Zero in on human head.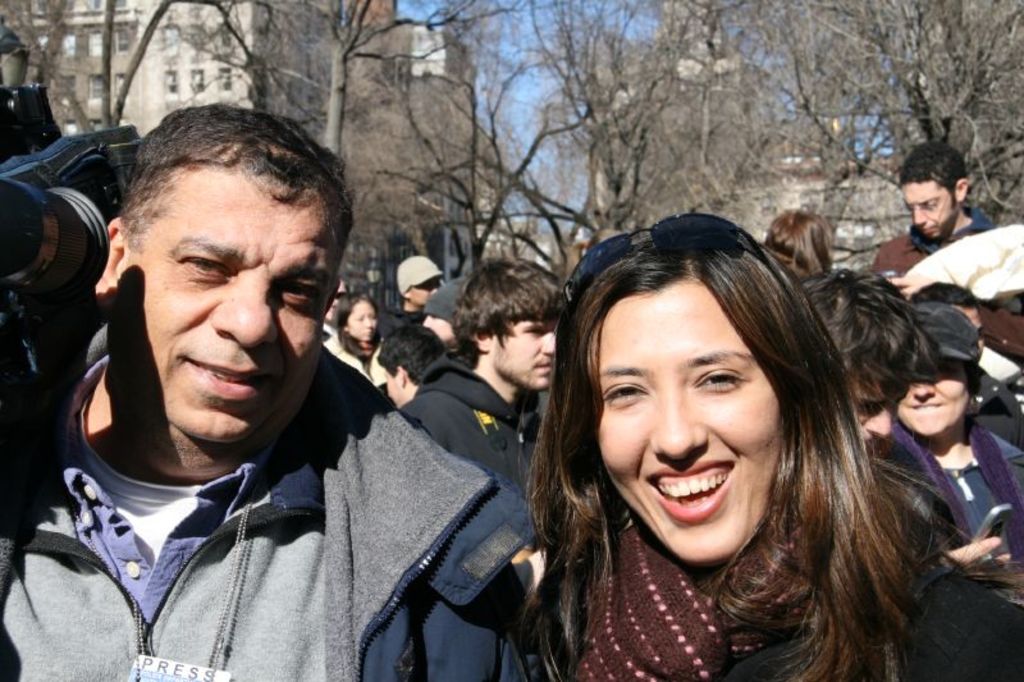
Zeroed in: <region>892, 297, 978, 438</region>.
